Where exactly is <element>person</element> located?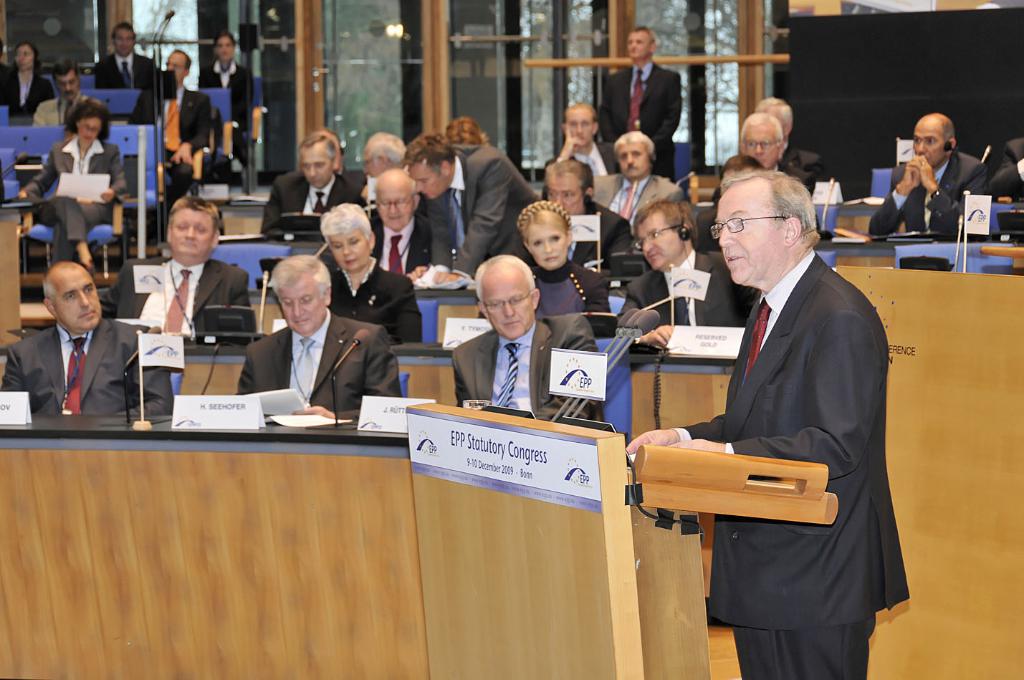
Its bounding box is select_region(338, 133, 403, 202).
